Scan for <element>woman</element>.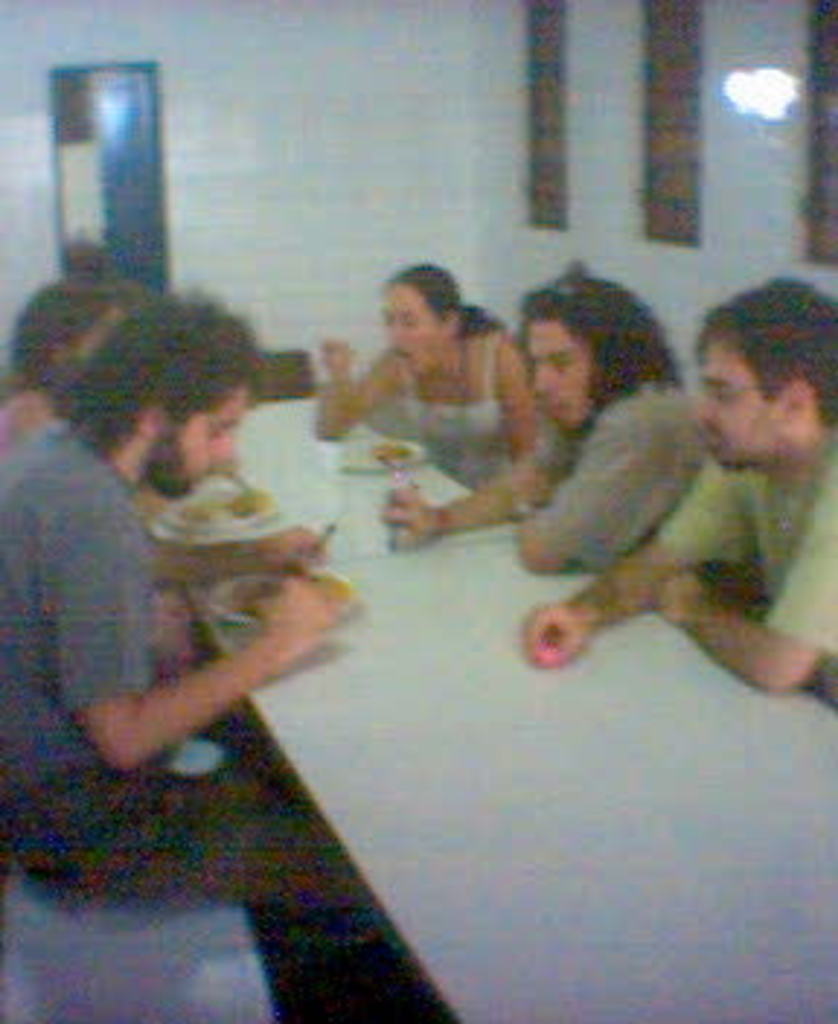
Scan result: Rect(317, 262, 530, 480).
